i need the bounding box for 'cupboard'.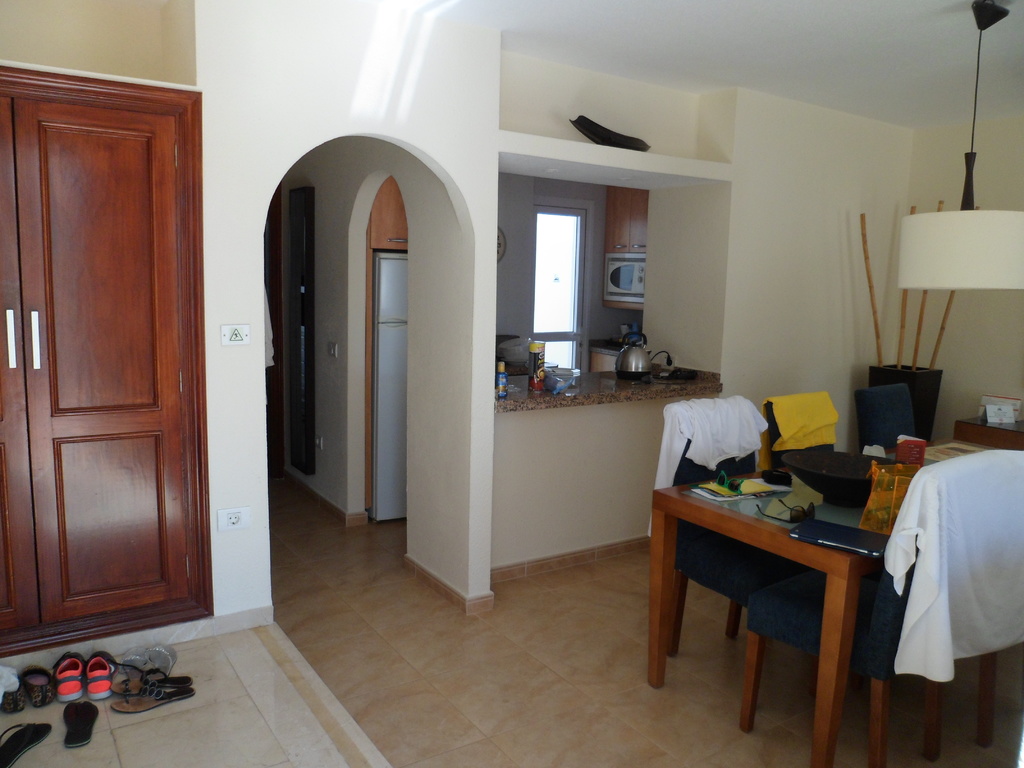
Here it is: detection(0, 68, 210, 655).
